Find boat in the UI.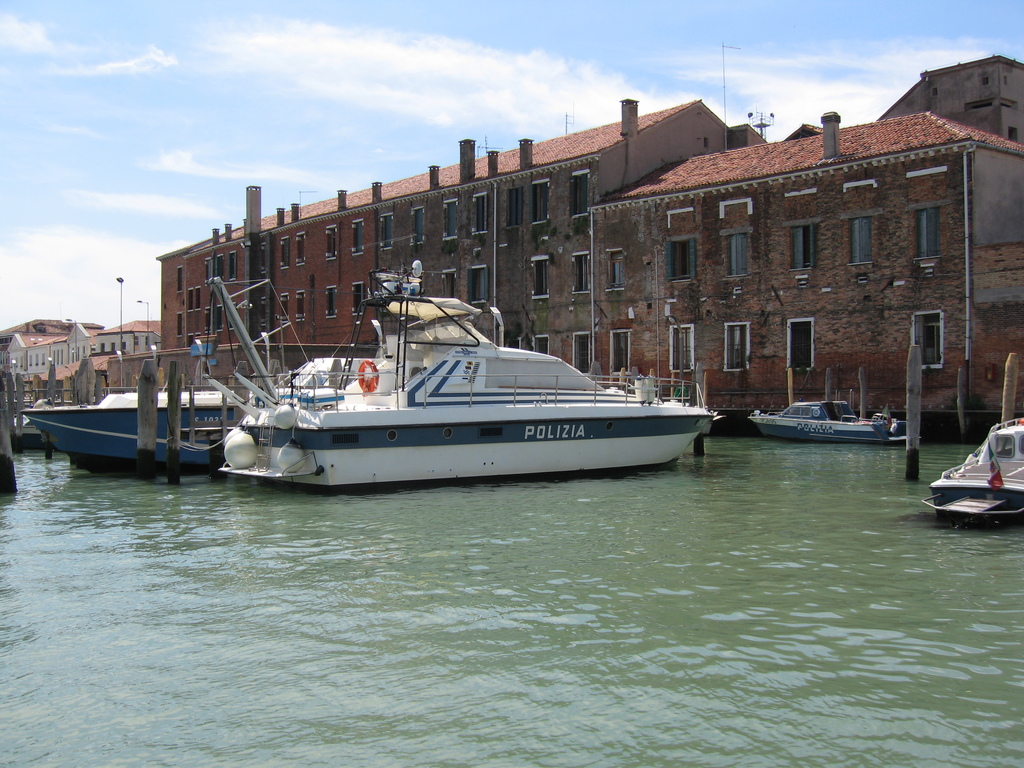
UI element at l=163, t=264, r=722, b=486.
